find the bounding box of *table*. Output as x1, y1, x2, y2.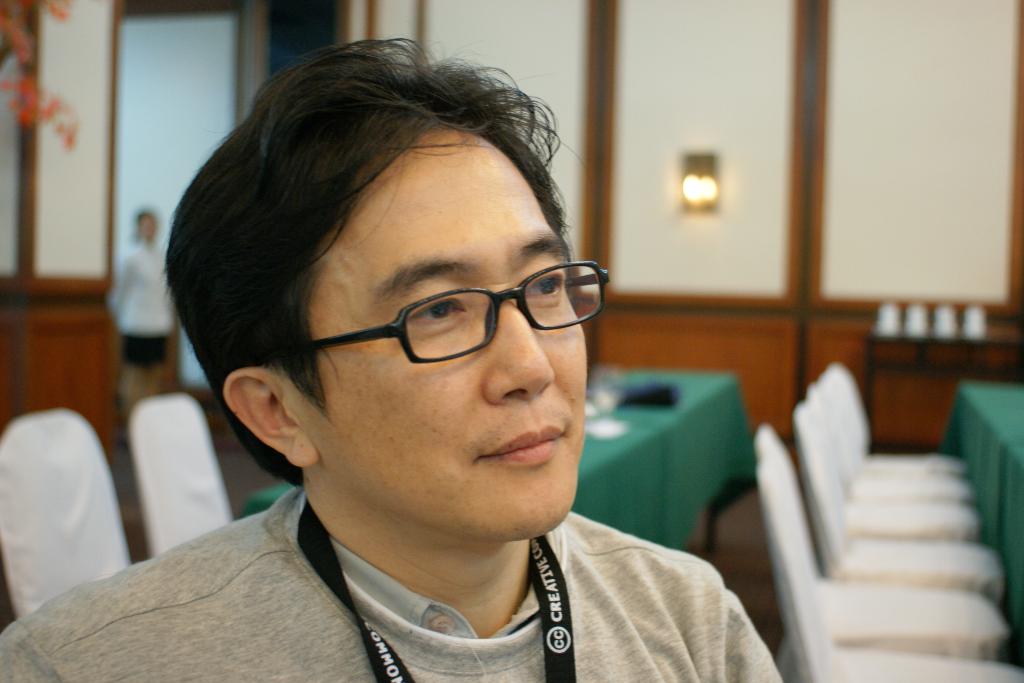
241, 369, 754, 552.
